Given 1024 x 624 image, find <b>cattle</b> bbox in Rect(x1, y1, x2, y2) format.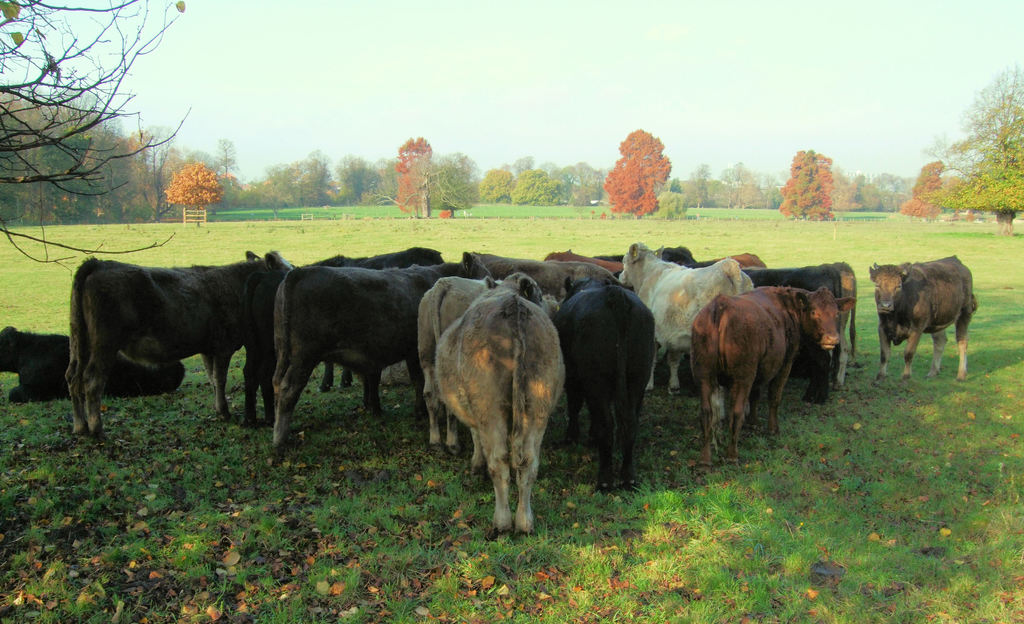
Rect(270, 259, 485, 443).
